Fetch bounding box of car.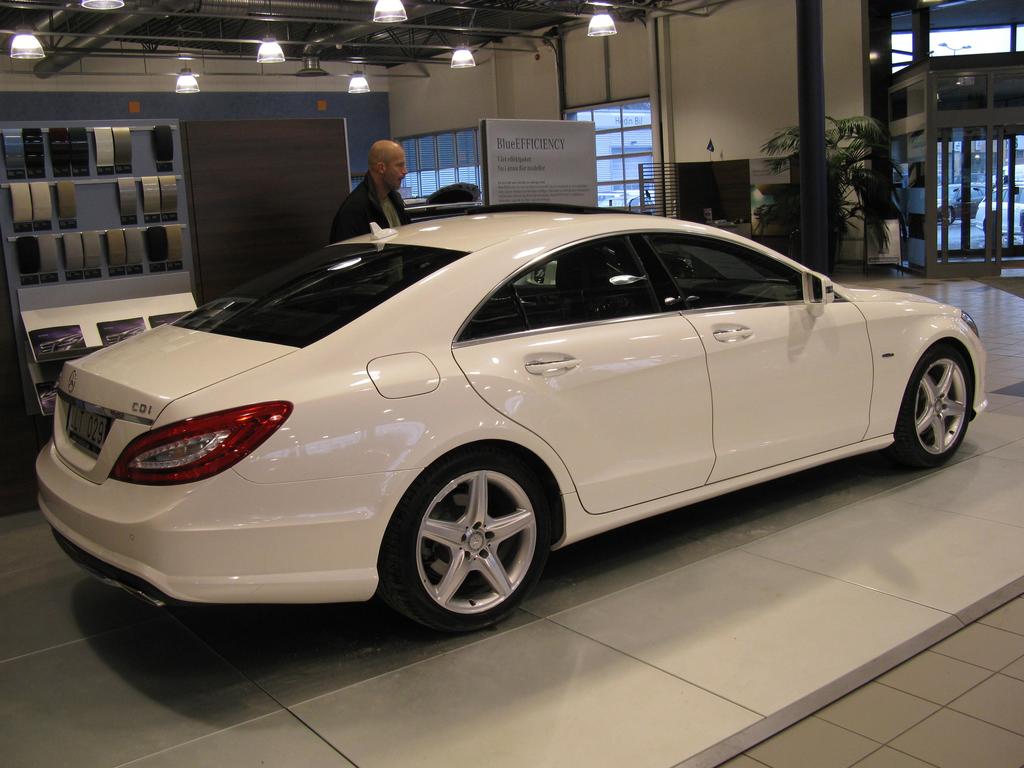
Bbox: BBox(402, 181, 483, 205).
